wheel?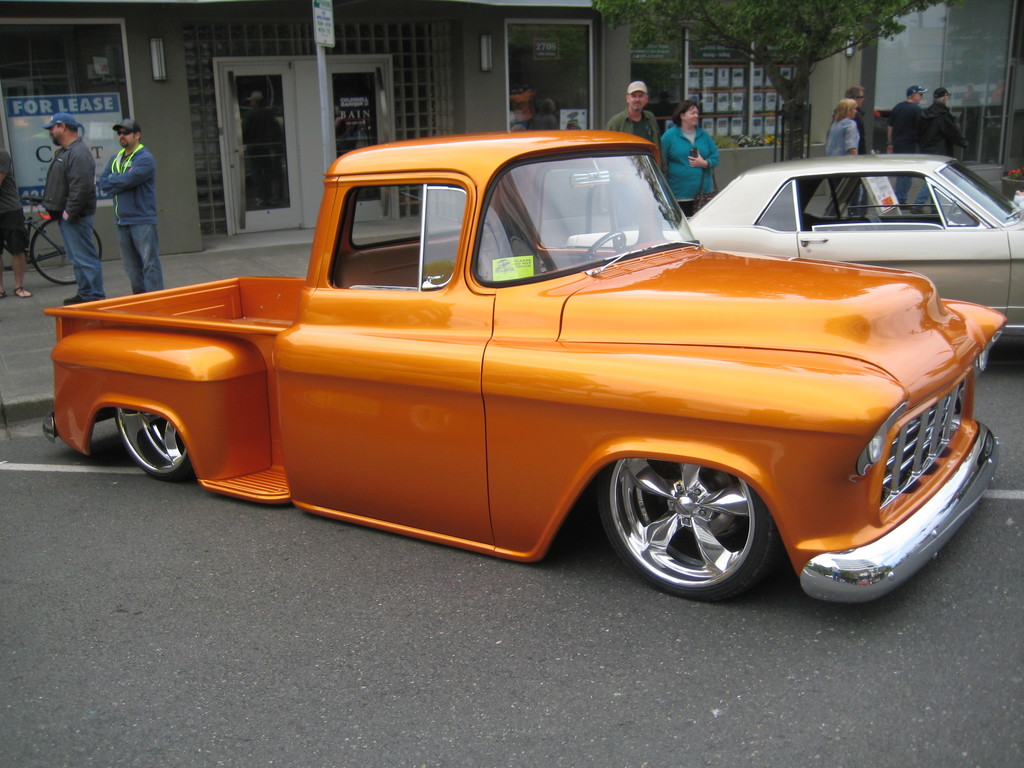
(left=116, top=409, right=195, bottom=481)
